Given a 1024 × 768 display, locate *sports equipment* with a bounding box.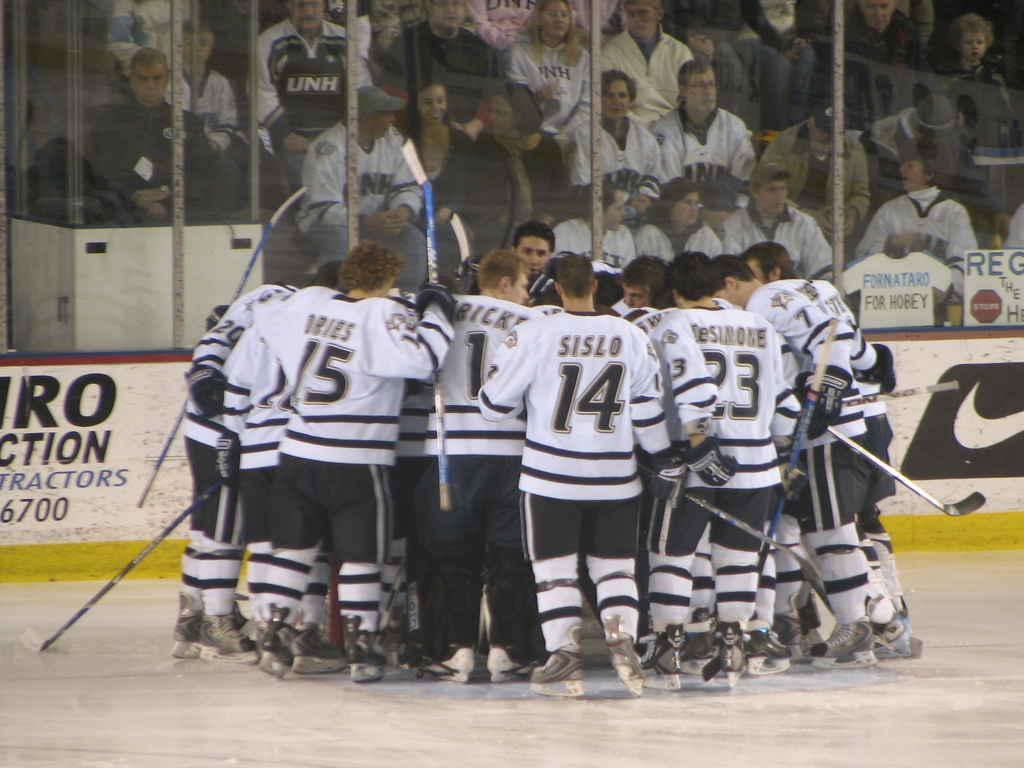
Located: box=[829, 427, 982, 516].
